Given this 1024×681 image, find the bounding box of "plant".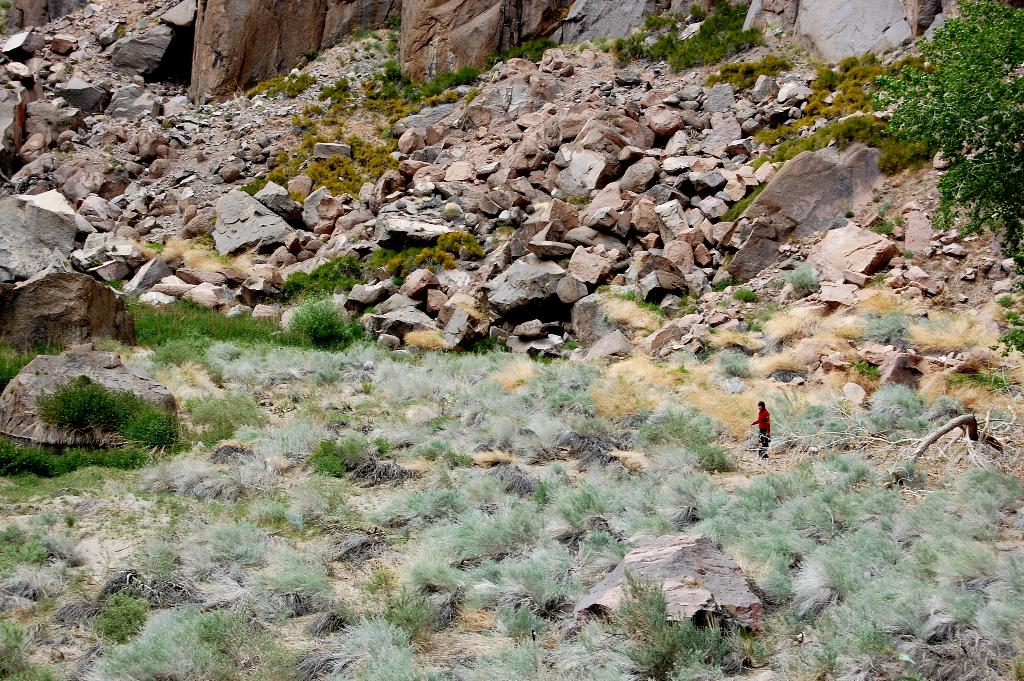
BBox(0, 330, 68, 389).
